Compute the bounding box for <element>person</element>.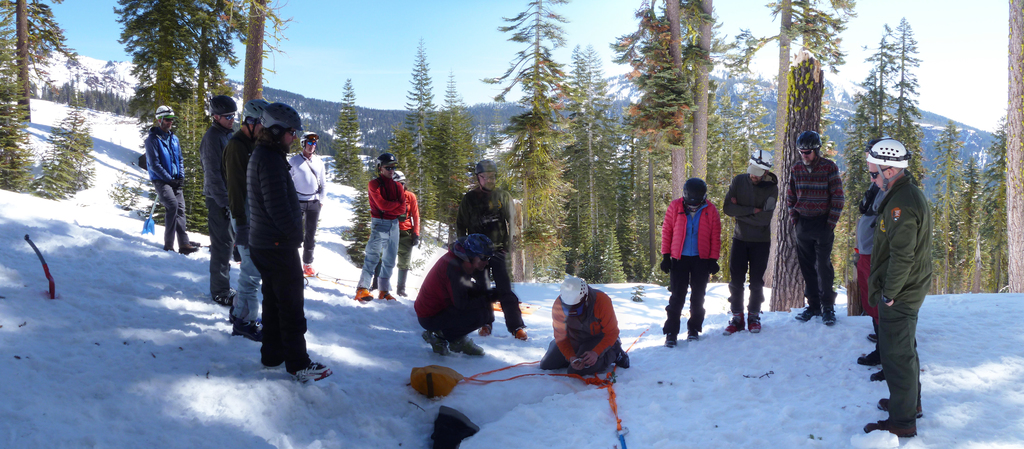
l=144, t=103, r=202, b=256.
